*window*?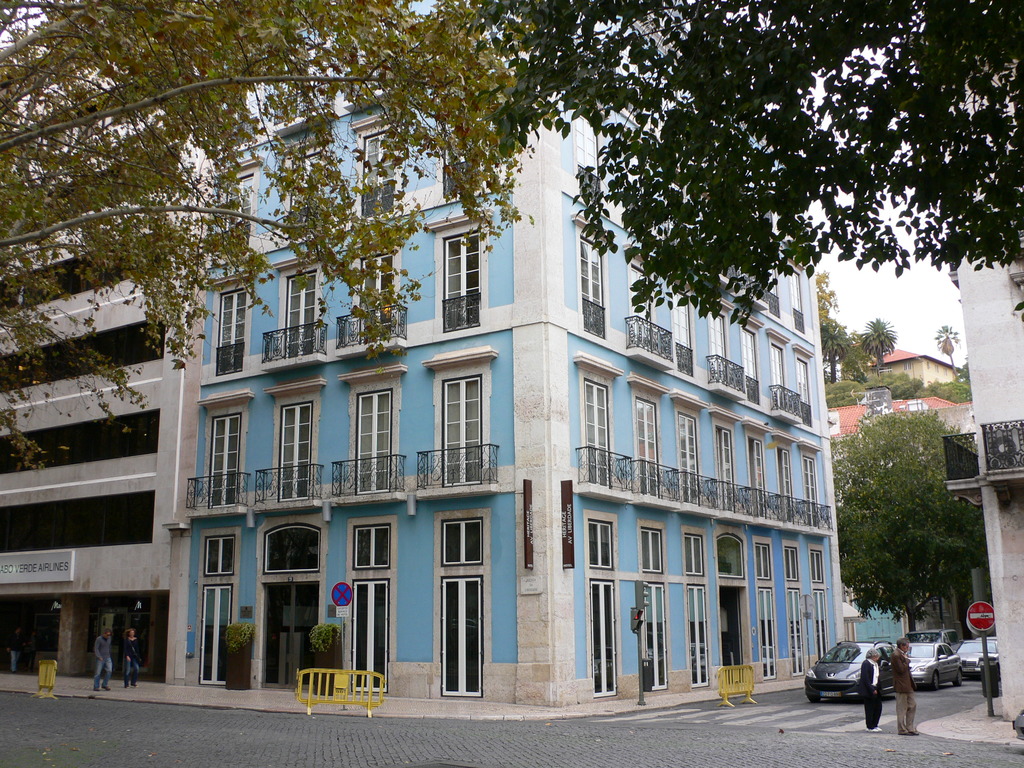
left=768, top=342, right=783, bottom=402
